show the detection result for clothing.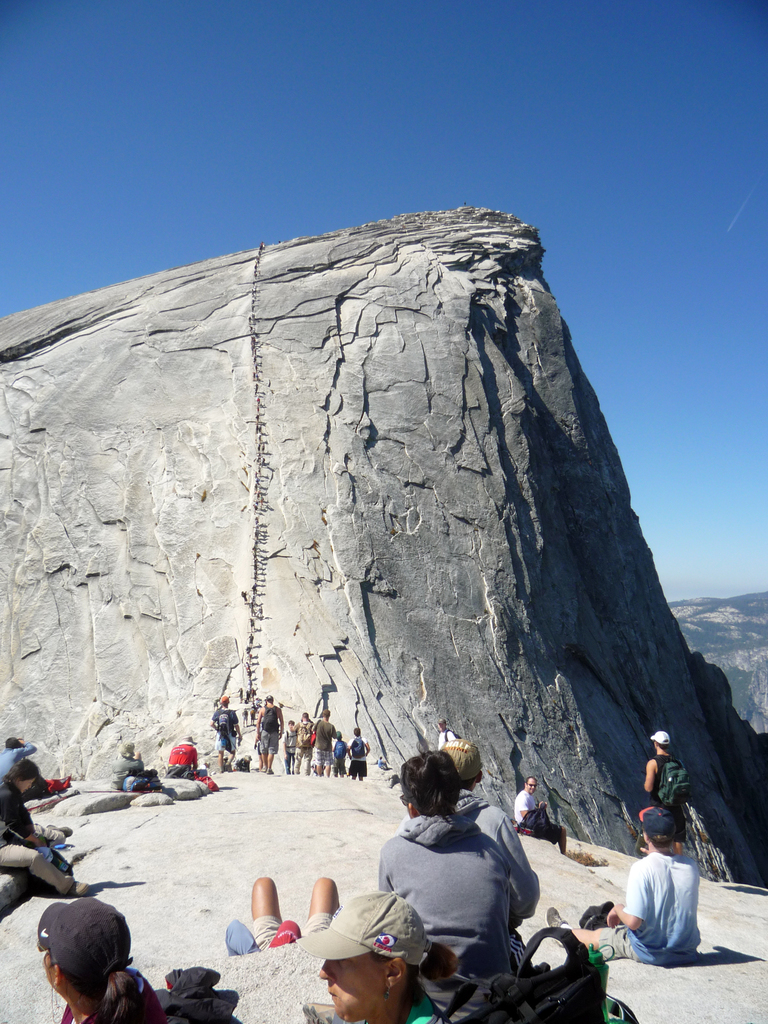
crop(378, 804, 524, 974).
